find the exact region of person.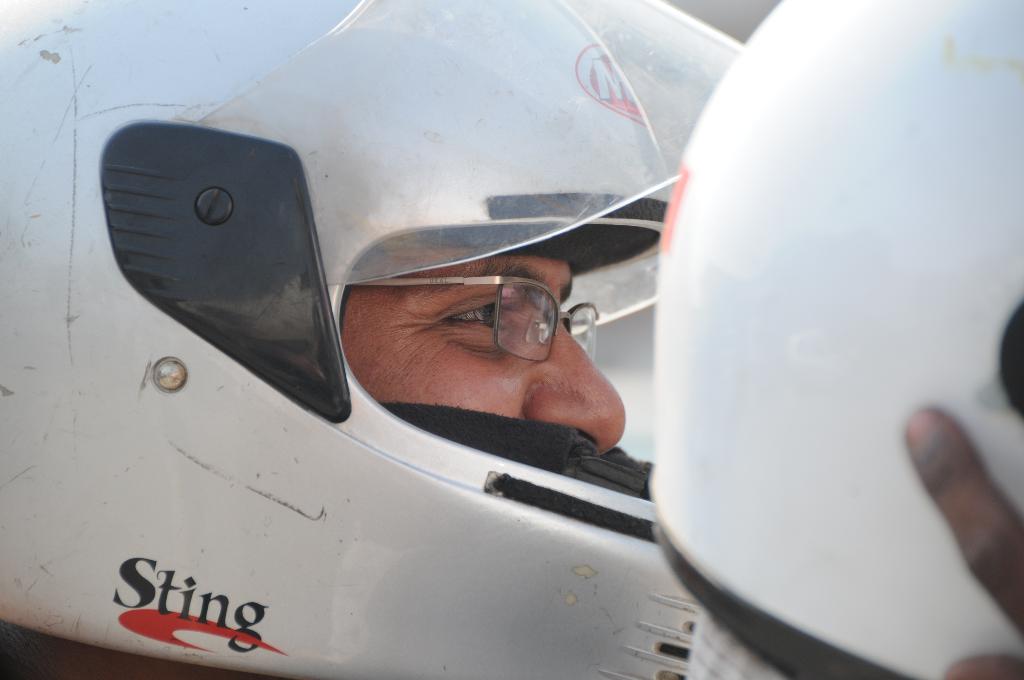
Exact region: (284,167,661,493).
